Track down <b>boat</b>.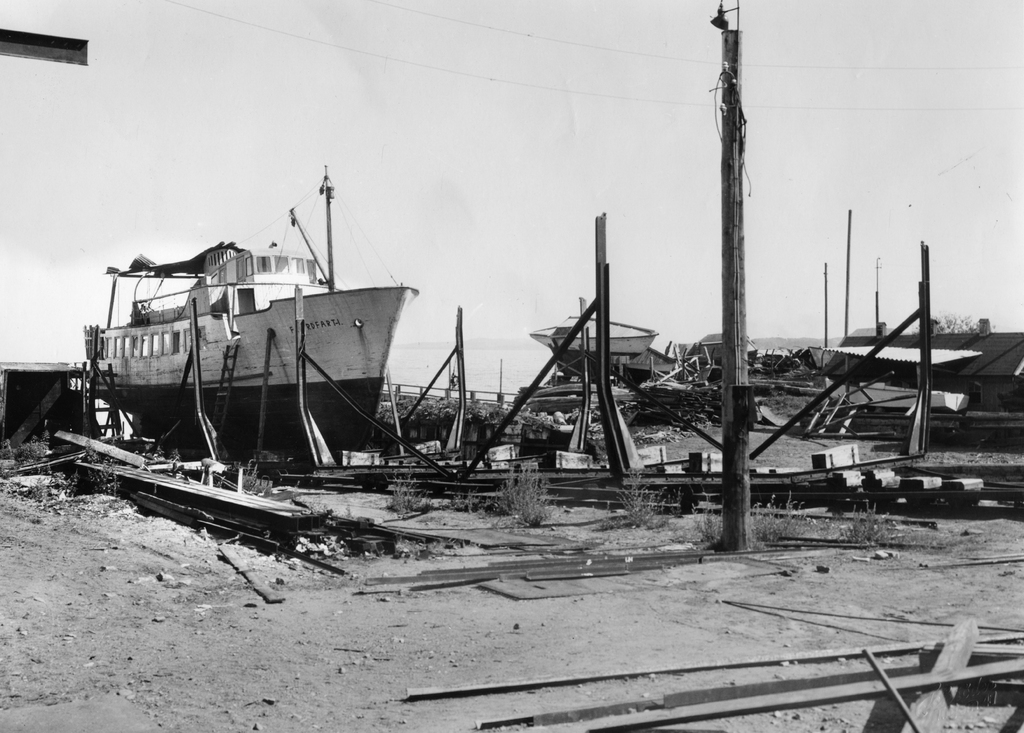
Tracked to rect(77, 159, 474, 464).
